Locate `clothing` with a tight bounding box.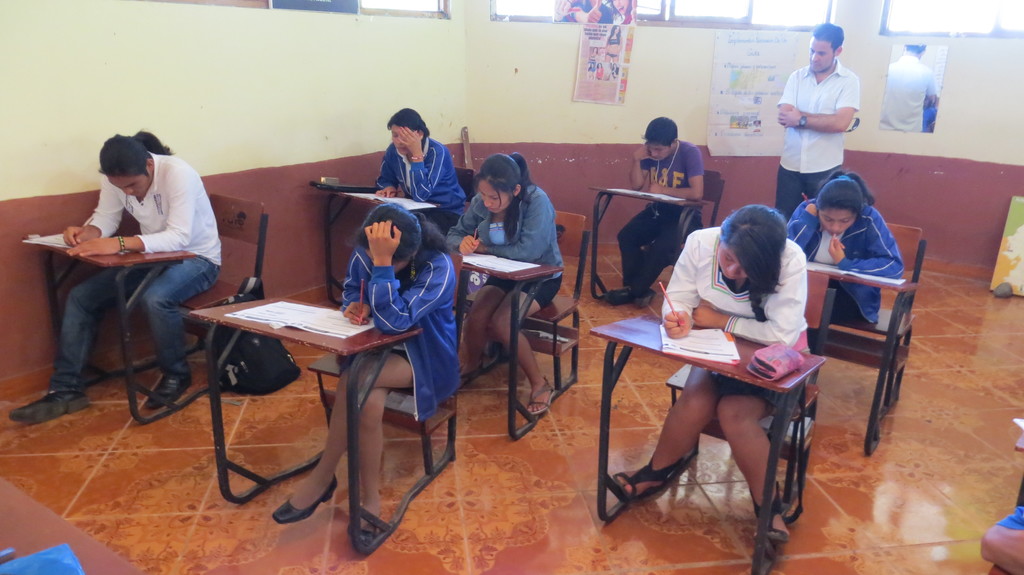
box(785, 196, 905, 323).
